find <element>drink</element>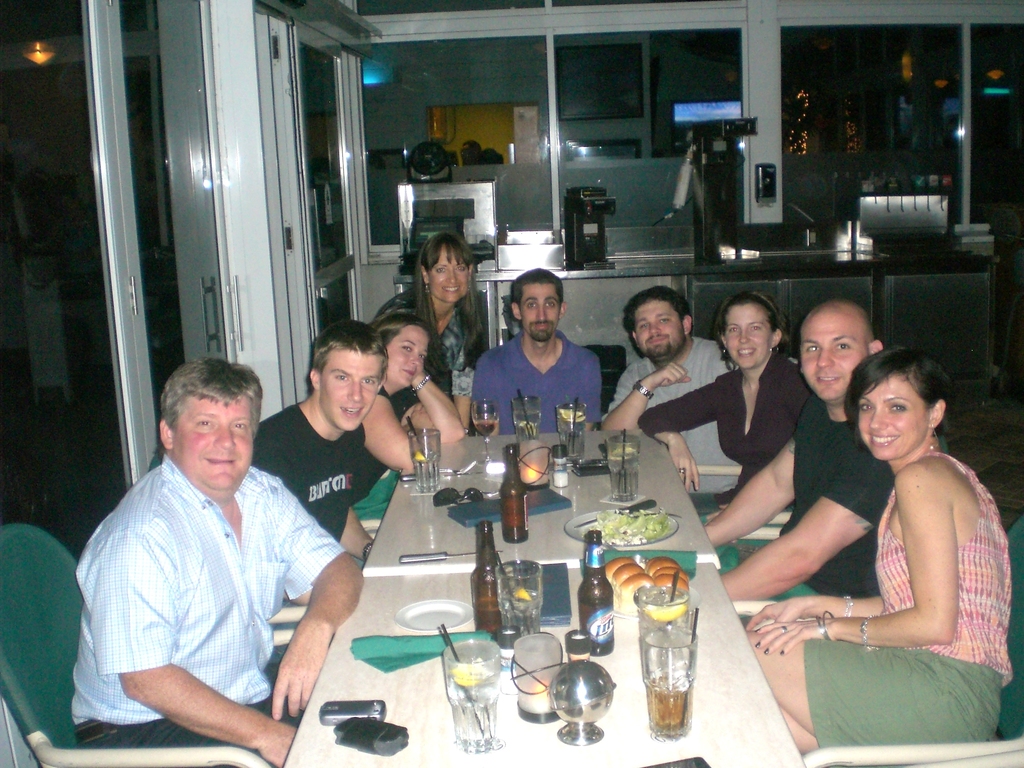
x1=646 y1=675 x2=691 y2=749
